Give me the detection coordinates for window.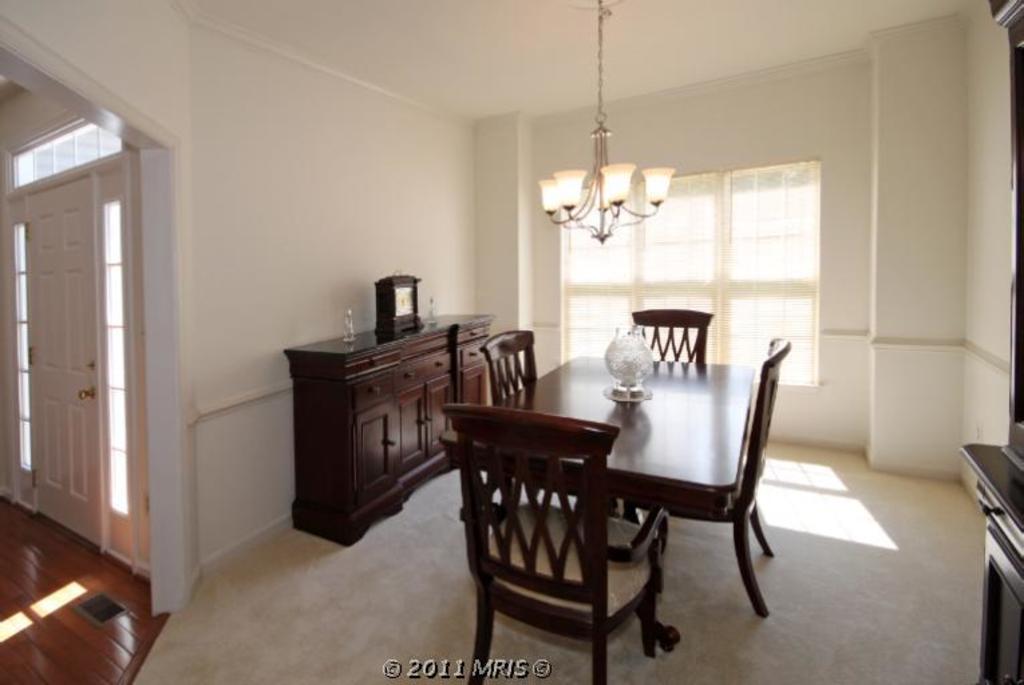
l=562, t=165, r=822, b=385.
